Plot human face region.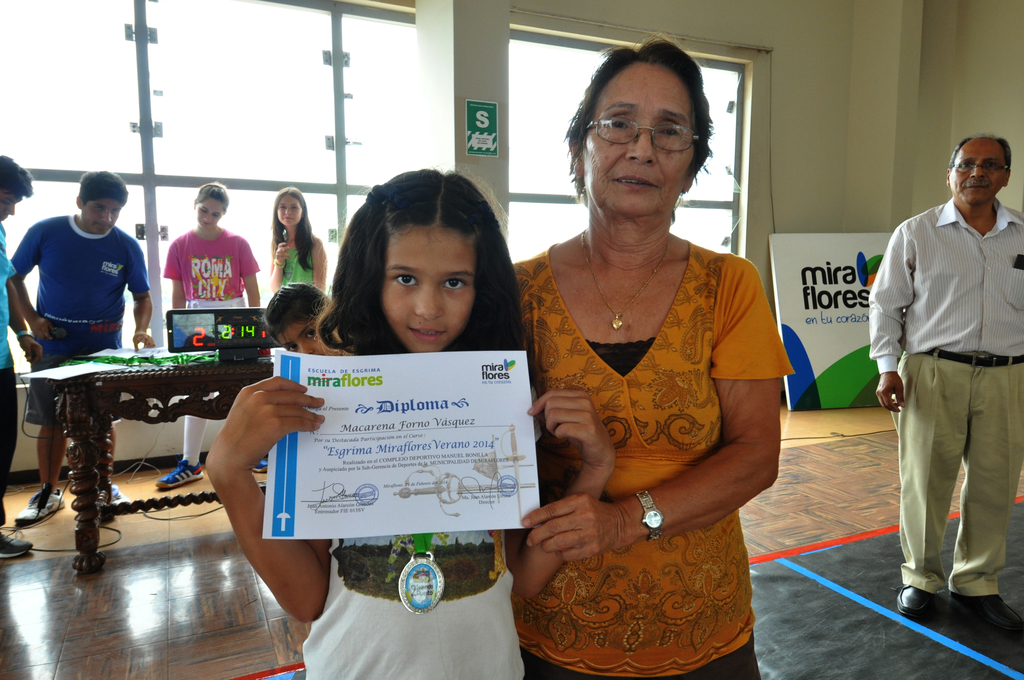
Plotted at [275, 190, 300, 227].
